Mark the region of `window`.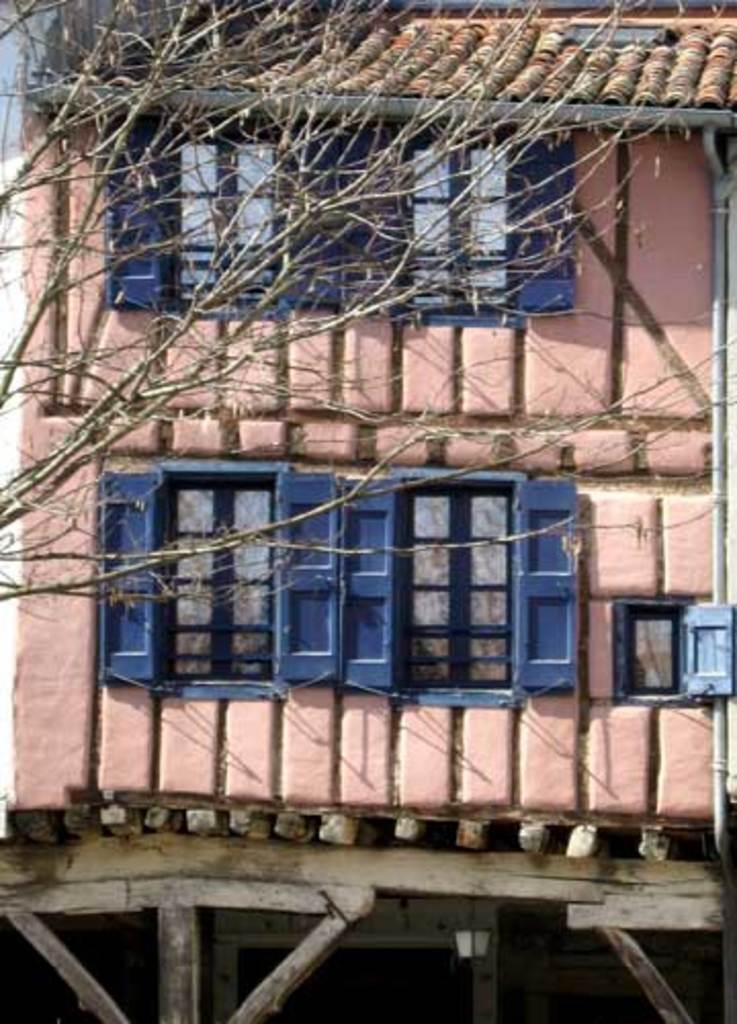
Region: {"x1": 154, "y1": 125, "x2": 289, "y2": 315}.
